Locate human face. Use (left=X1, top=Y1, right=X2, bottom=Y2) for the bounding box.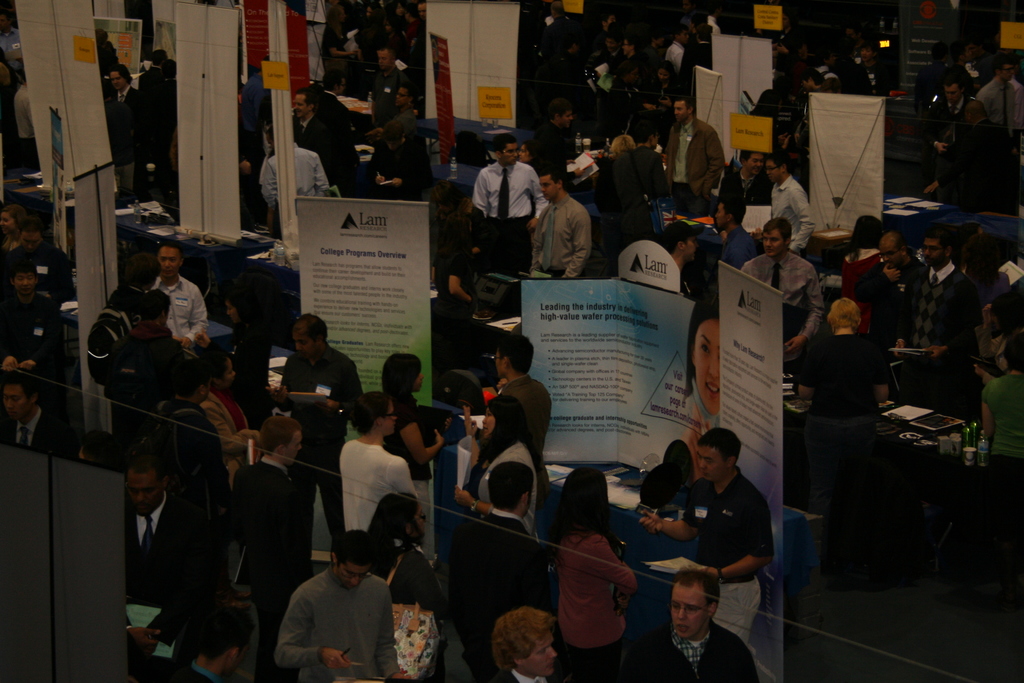
(left=0, top=212, right=14, bottom=236).
